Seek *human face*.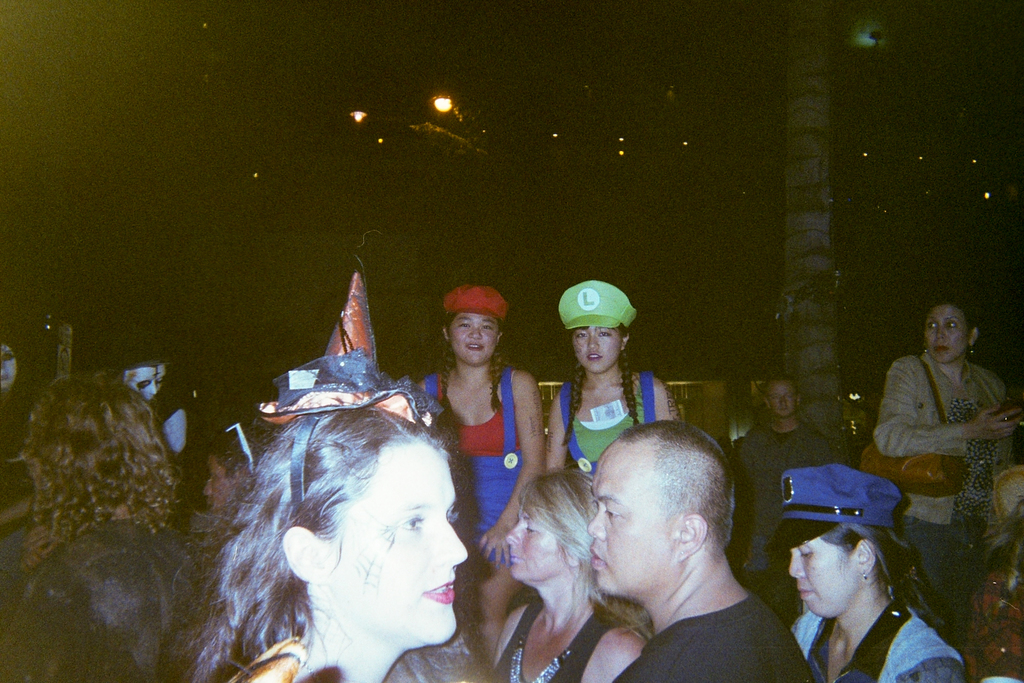
447 313 497 365.
